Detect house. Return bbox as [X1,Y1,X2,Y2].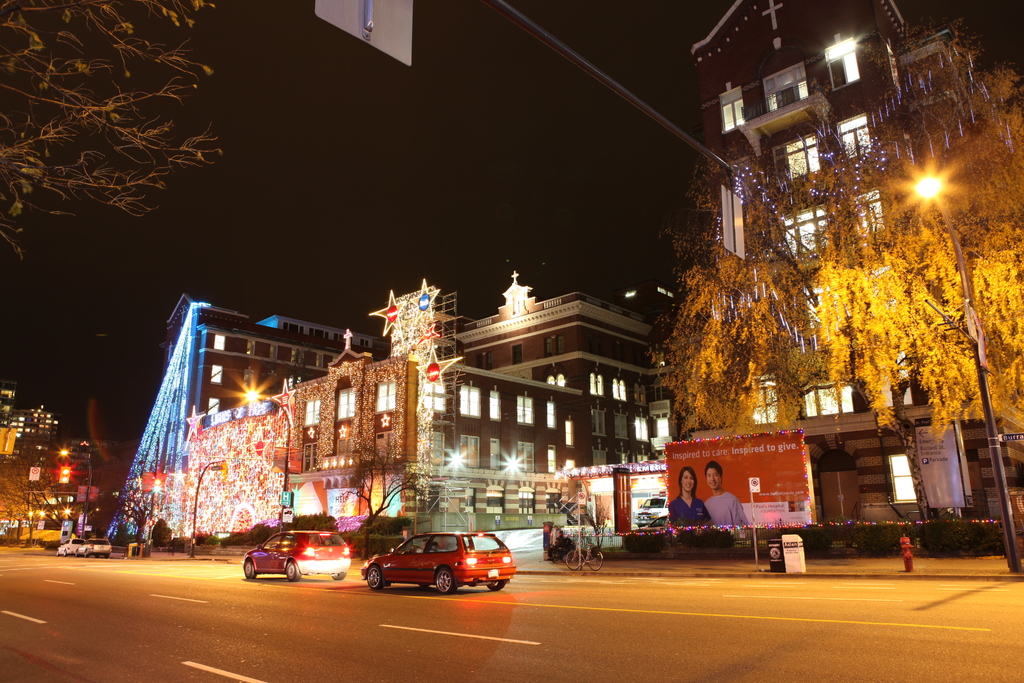
[282,272,689,558].
